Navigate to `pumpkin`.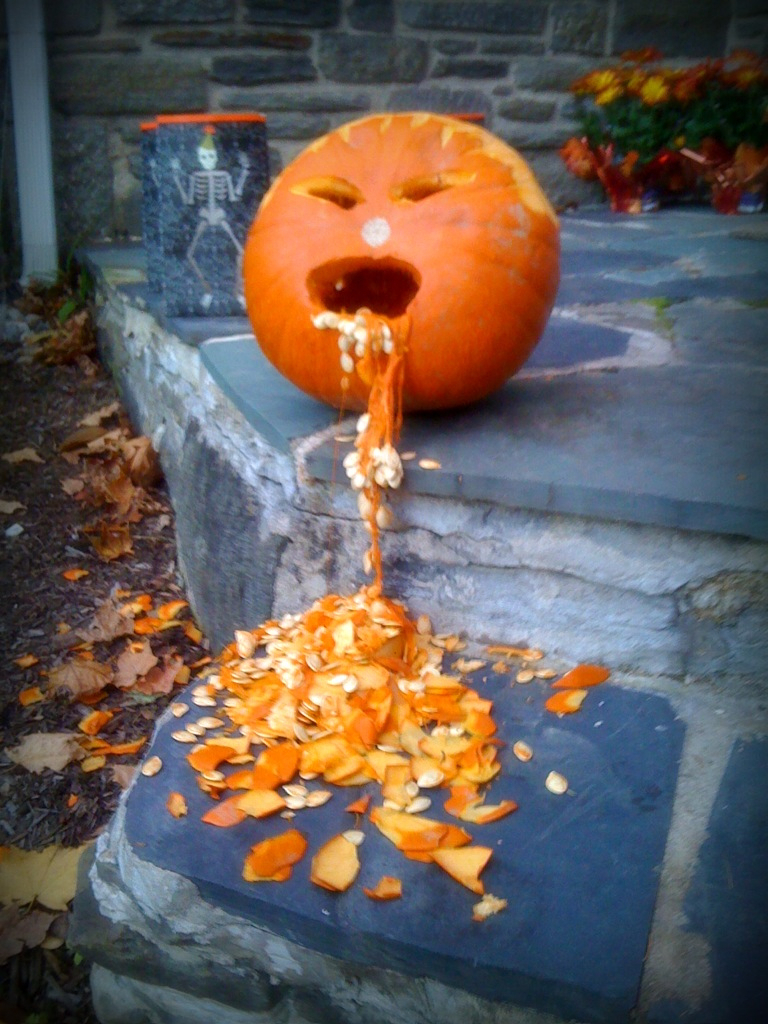
Navigation target: x1=240 y1=105 x2=564 y2=437.
